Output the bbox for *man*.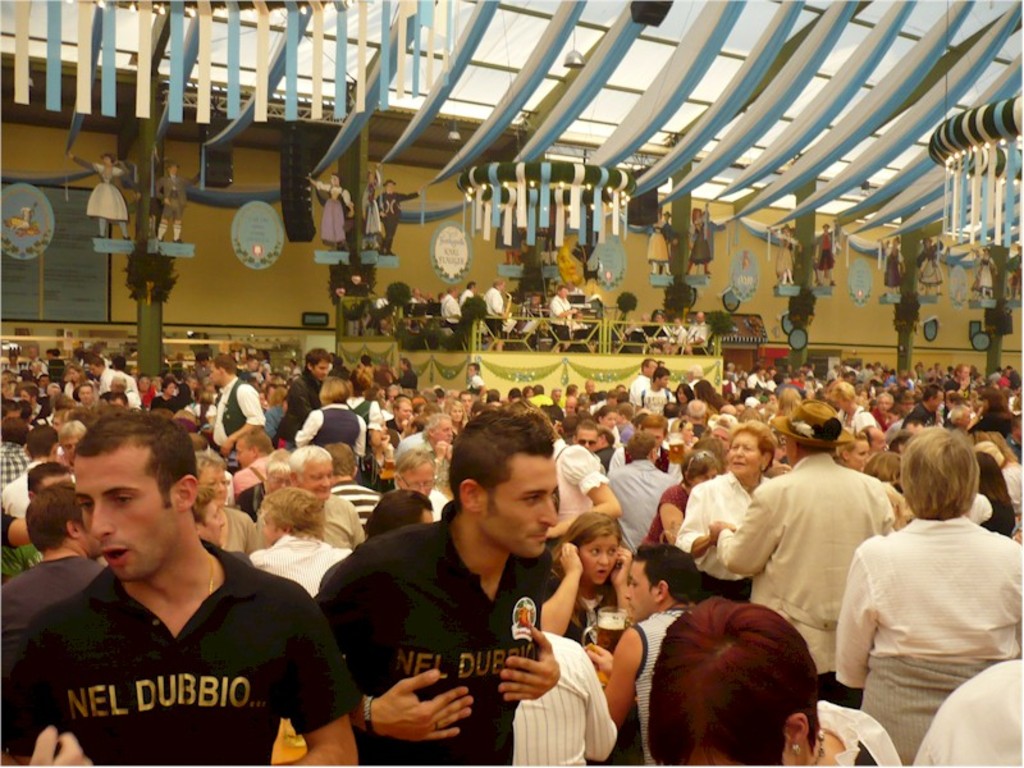
box=[589, 424, 618, 468].
